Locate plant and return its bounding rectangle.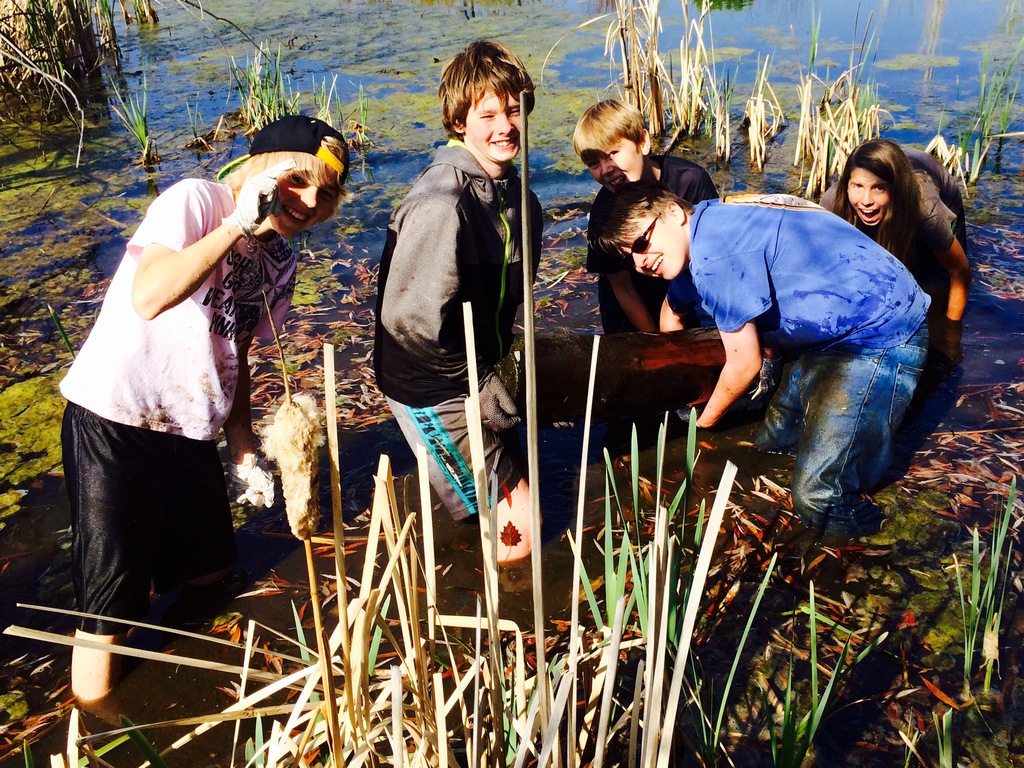
(x1=104, y1=60, x2=151, y2=156).
